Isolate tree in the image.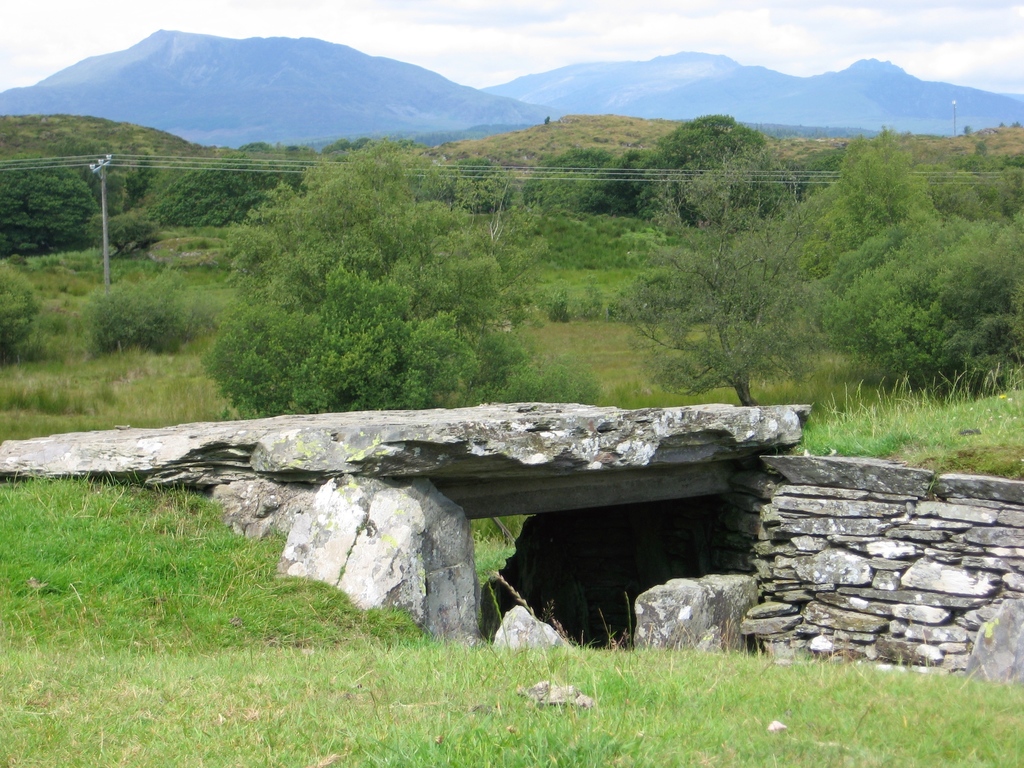
Isolated region: (201, 134, 614, 426).
